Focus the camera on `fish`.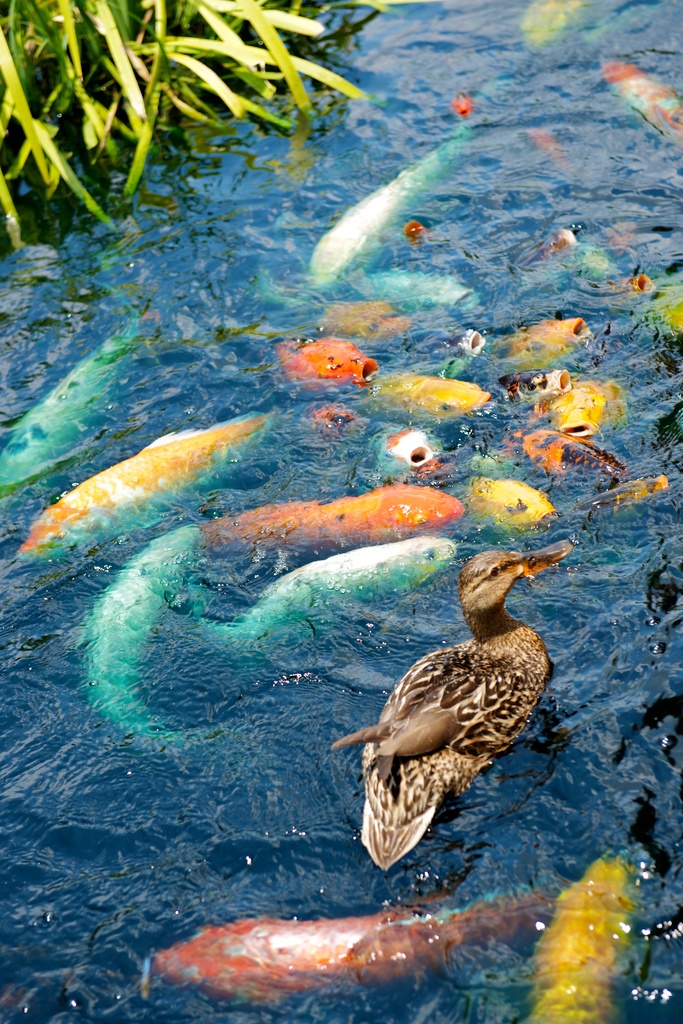
Focus region: [left=602, top=58, right=682, bottom=147].
